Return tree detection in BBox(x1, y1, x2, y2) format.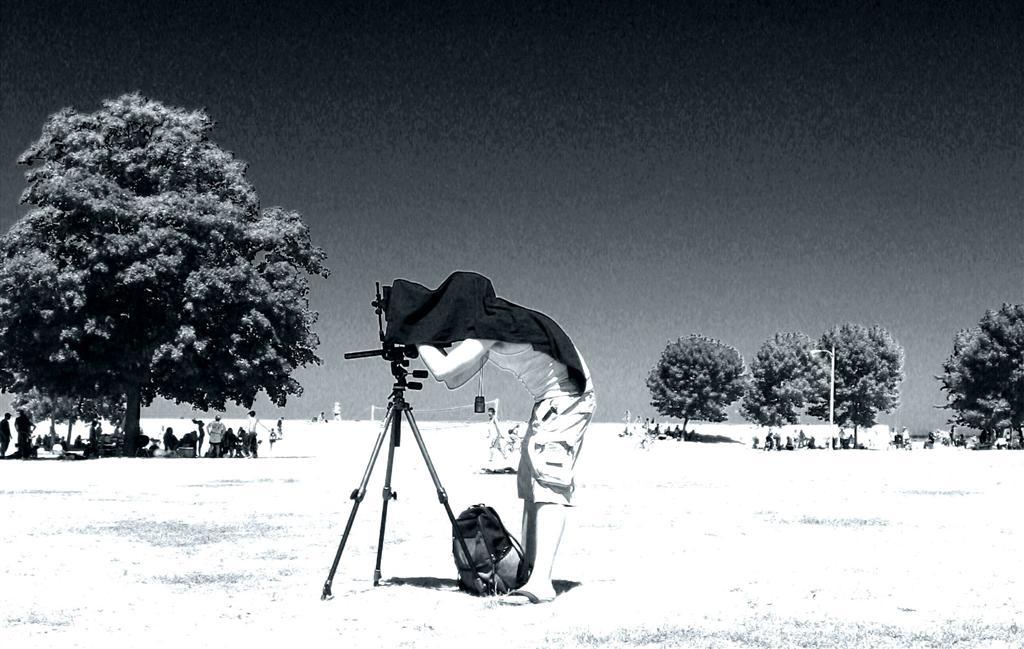
BBox(652, 334, 750, 434).
